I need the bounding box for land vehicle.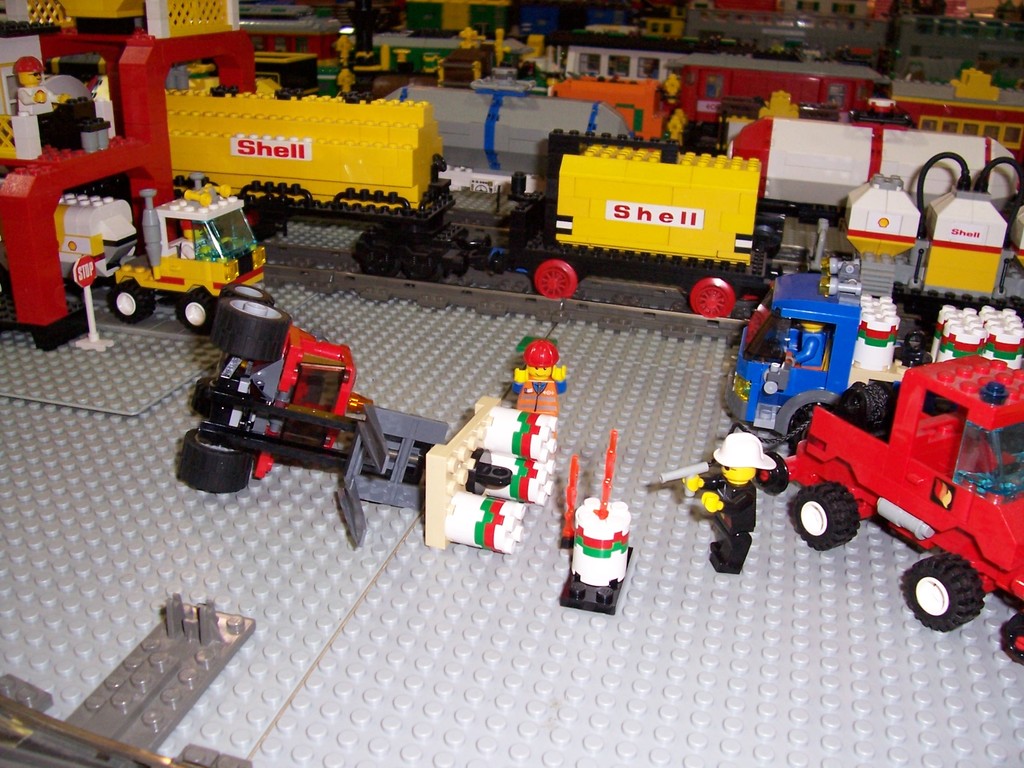
Here it is: rect(244, 26, 1023, 145).
